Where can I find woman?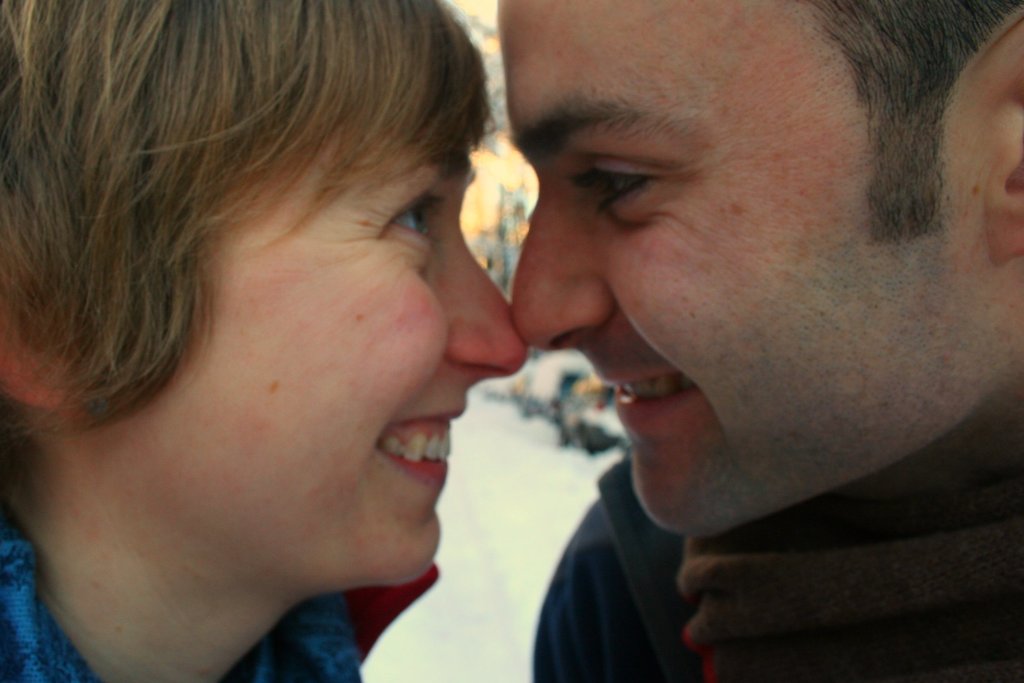
You can find it at box(0, 0, 529, 682).
